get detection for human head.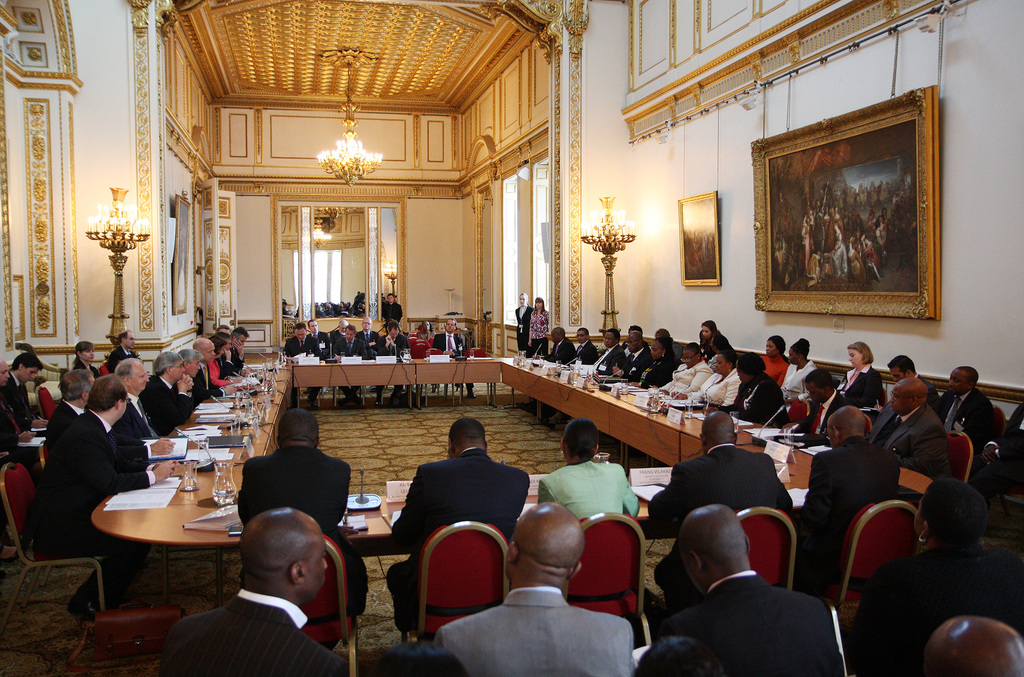
Detection: <box>155,353,185,383</box>.
